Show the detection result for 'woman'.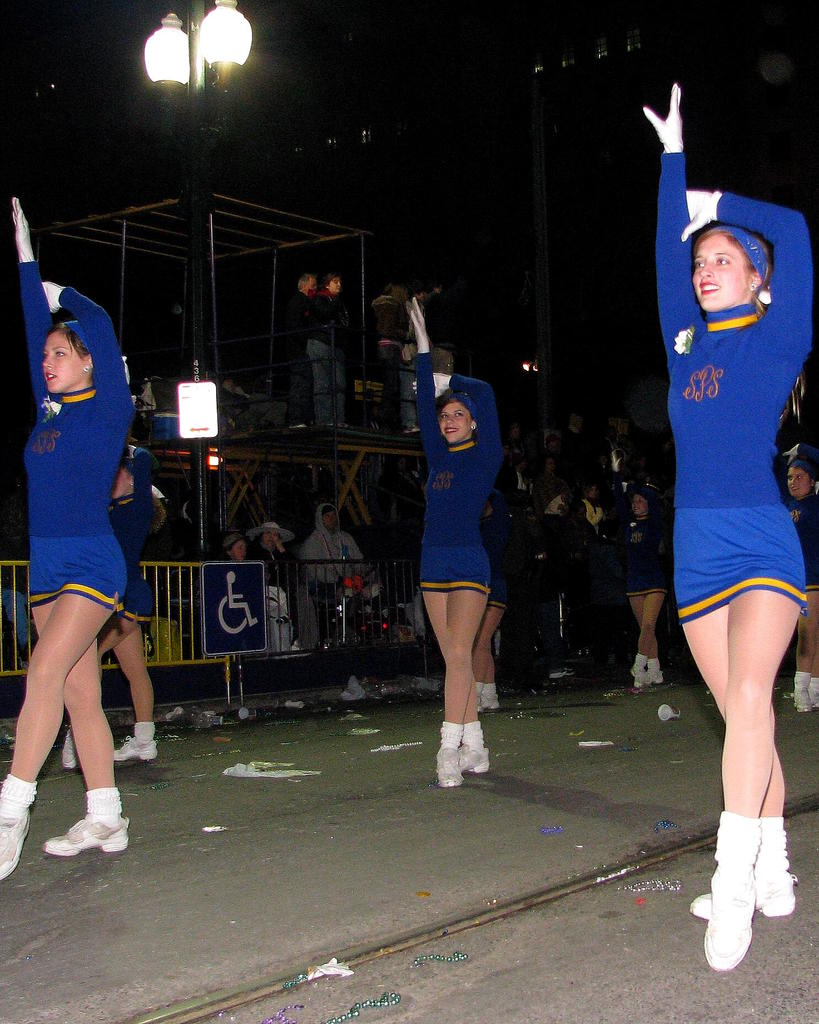
locate(786, 454, 813, 714).
